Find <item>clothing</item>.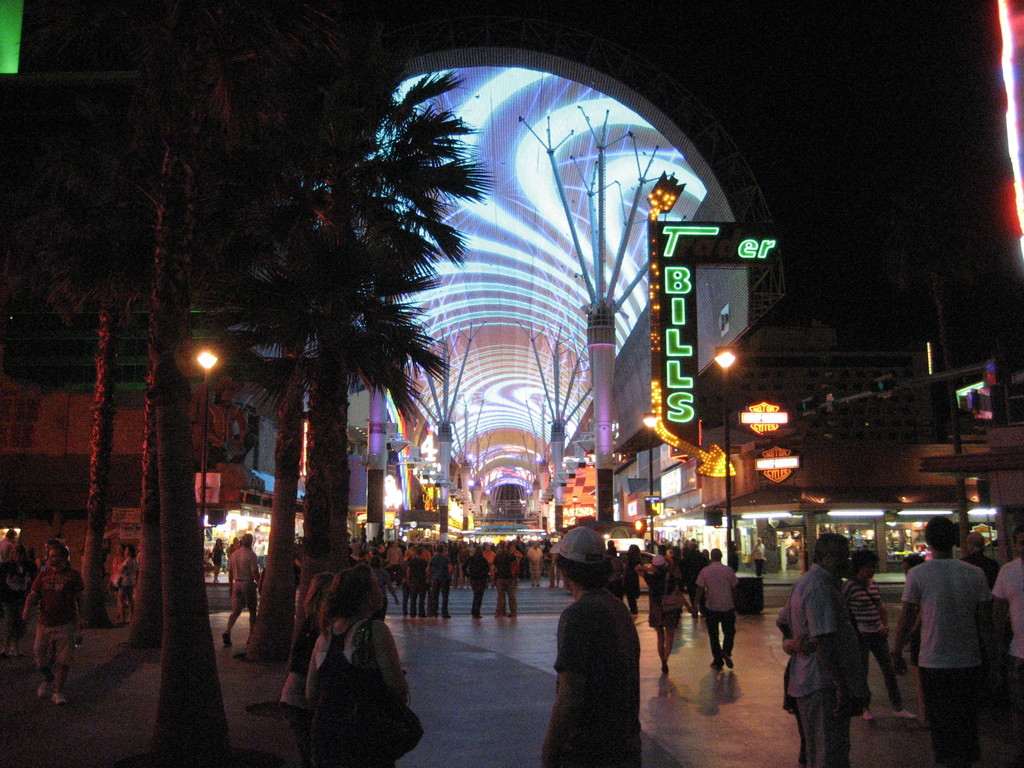
rect(317, 620, 404, 673).
